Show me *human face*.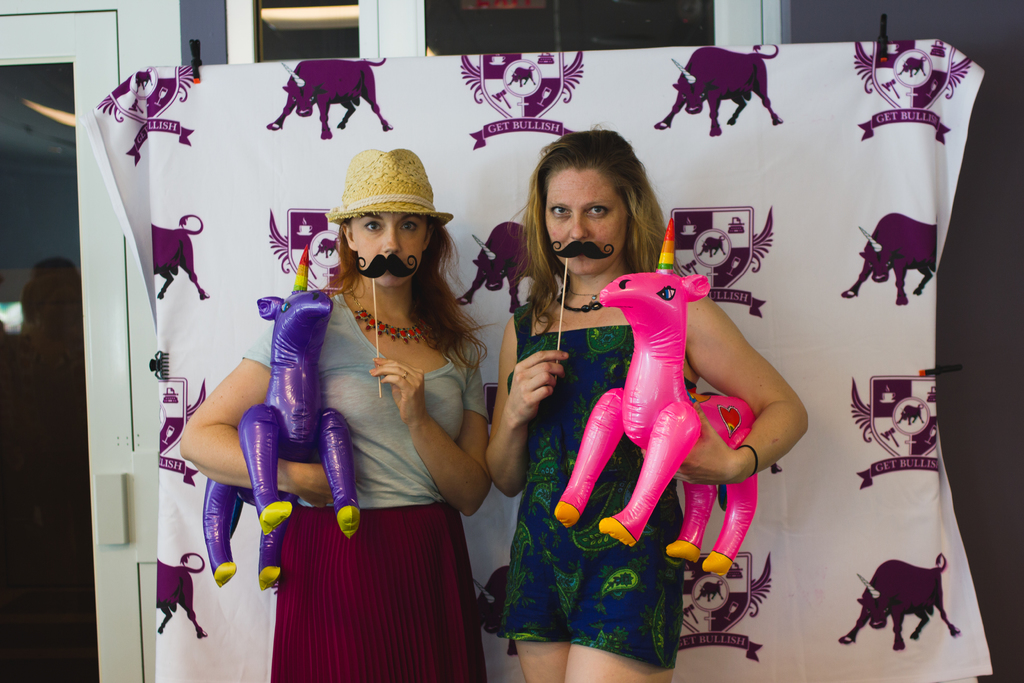
*human face* is here: <region>542, 171, 622, 268</region>.
